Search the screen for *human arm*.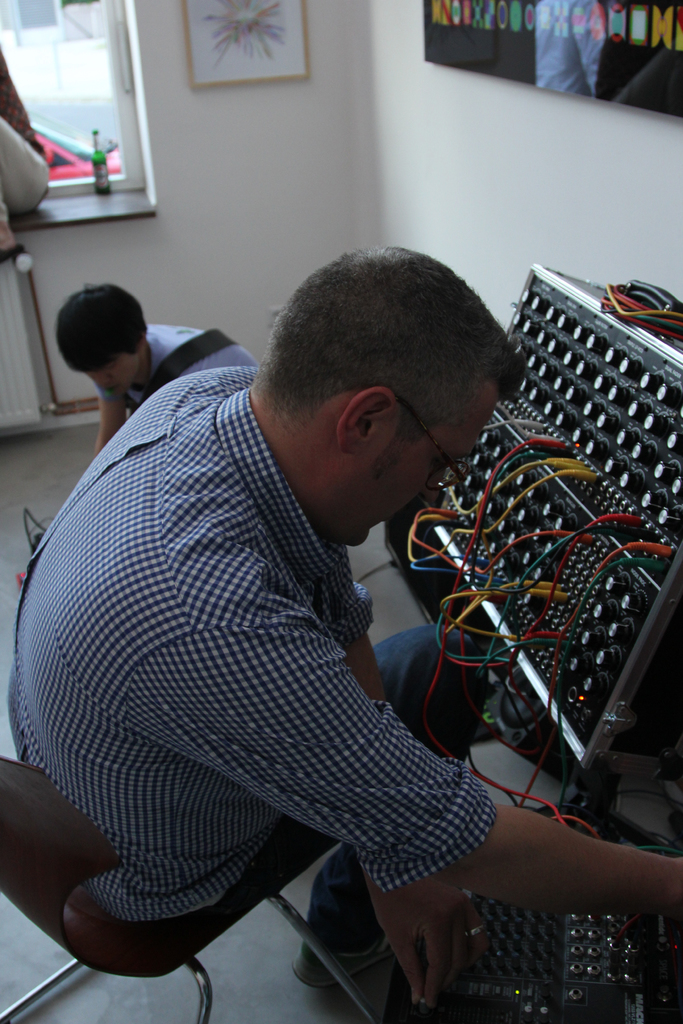
Found at [left=199, top=574, right=682, bottom=915].
